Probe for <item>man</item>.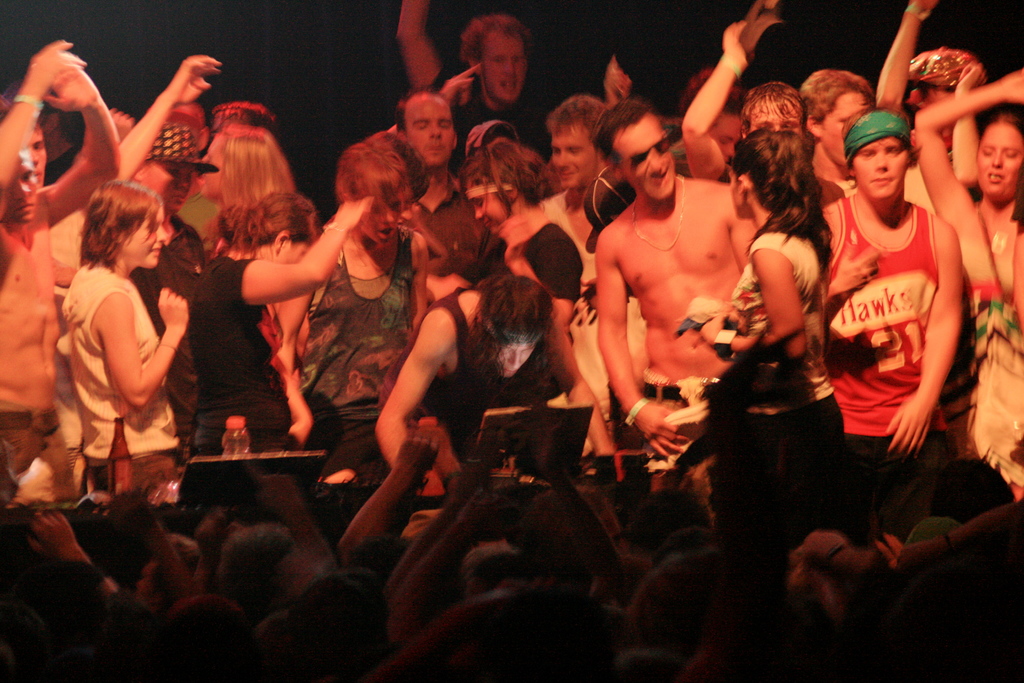
Probe result: [669, 62, 749, 183].
